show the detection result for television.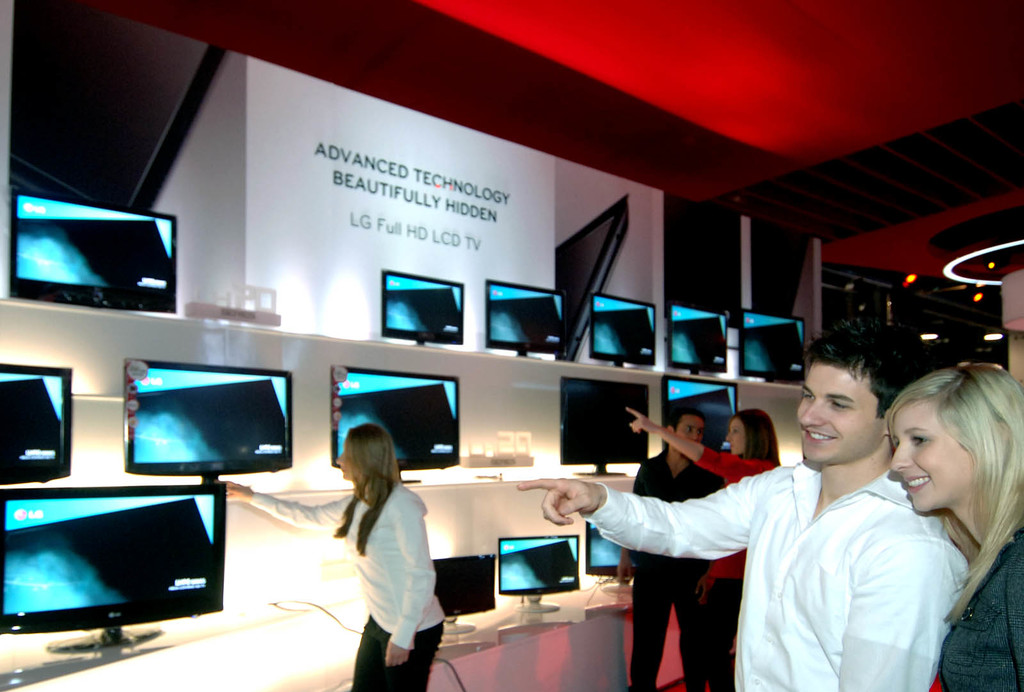
crop(499, 533, 579, 616).
